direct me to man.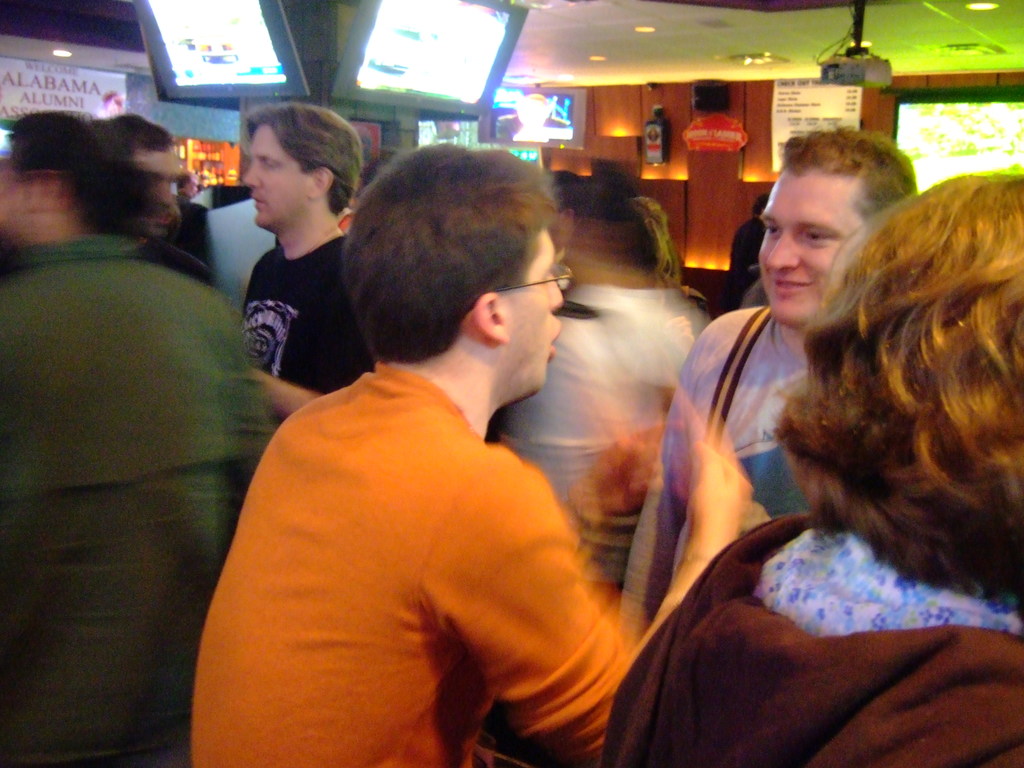
Direction: [627, 121, 919, 624].
